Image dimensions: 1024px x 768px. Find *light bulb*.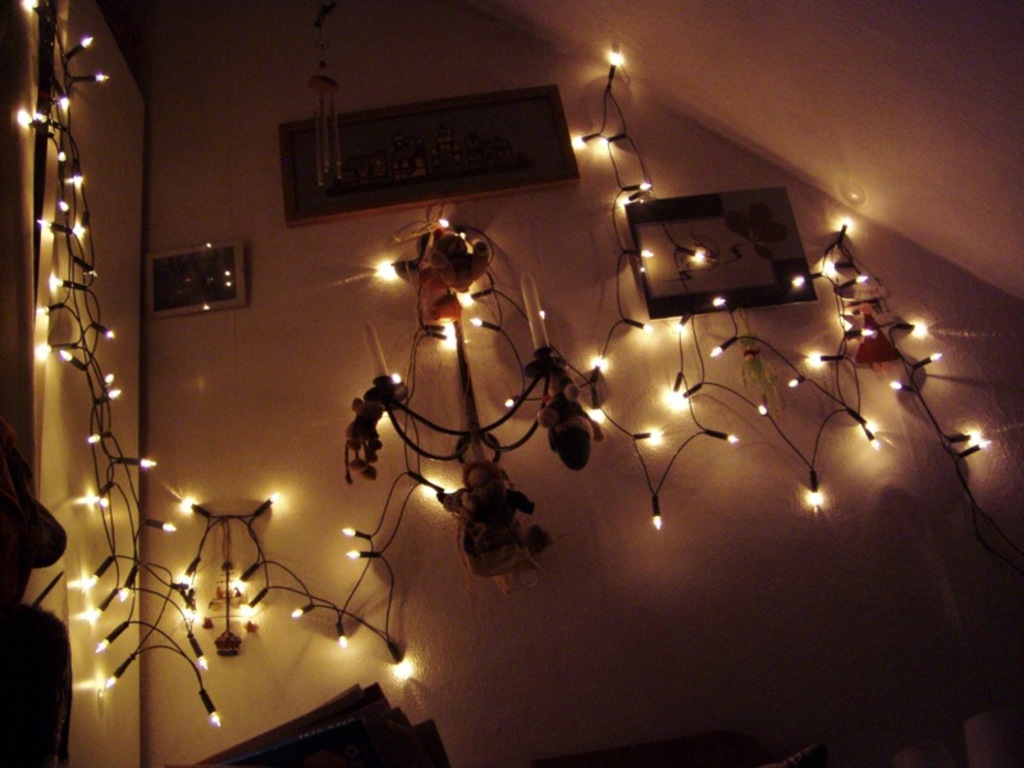
box=[59, 349, 88, 369].
